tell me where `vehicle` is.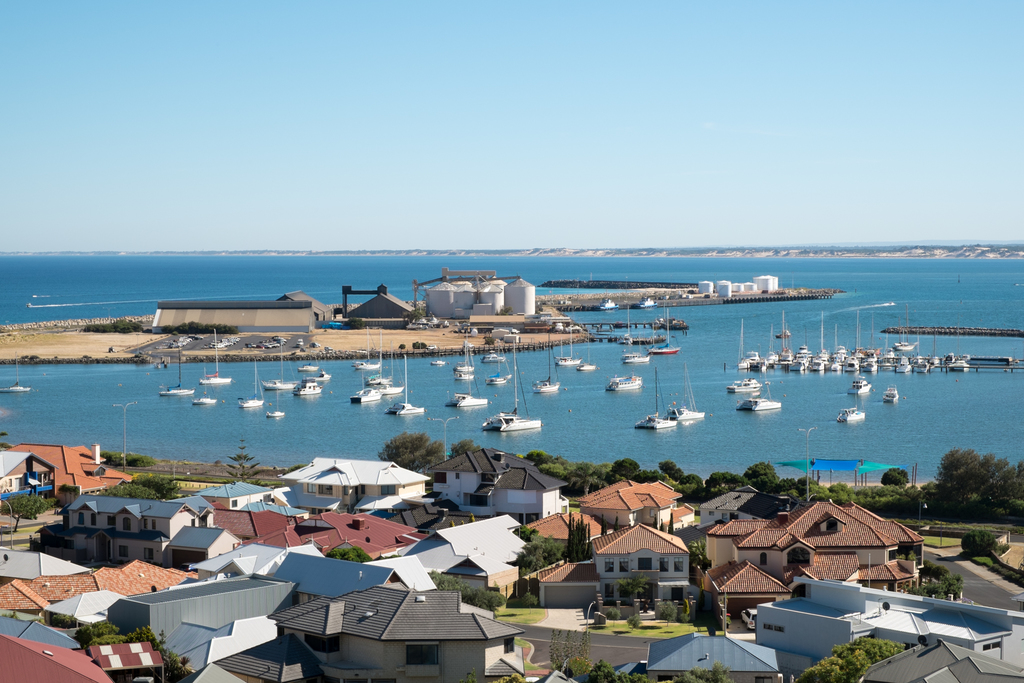
`vehicle` is at <box>646,307,683,357</box>.
